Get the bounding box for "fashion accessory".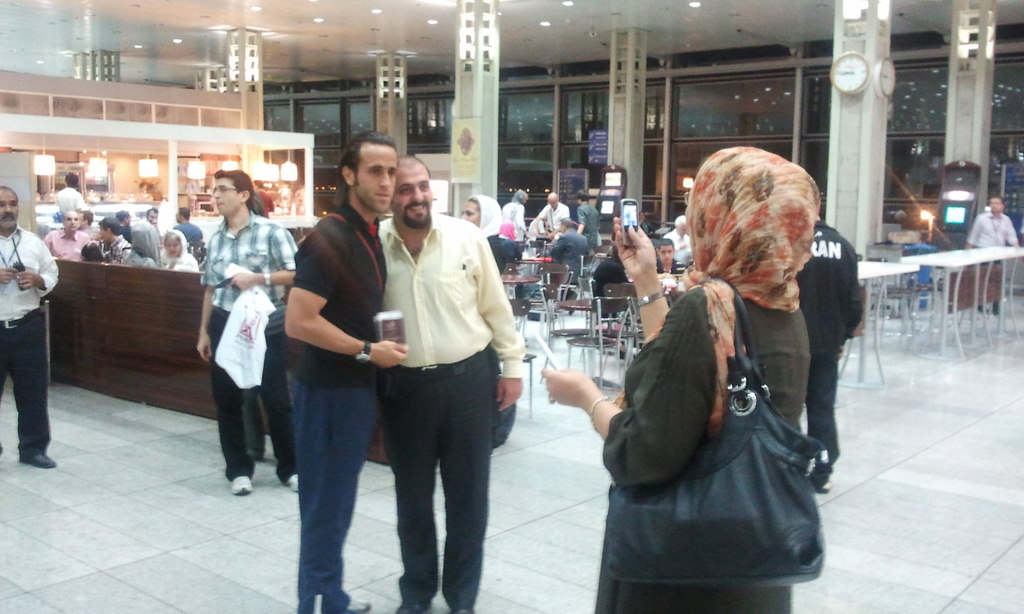
[606,276,825,586].
